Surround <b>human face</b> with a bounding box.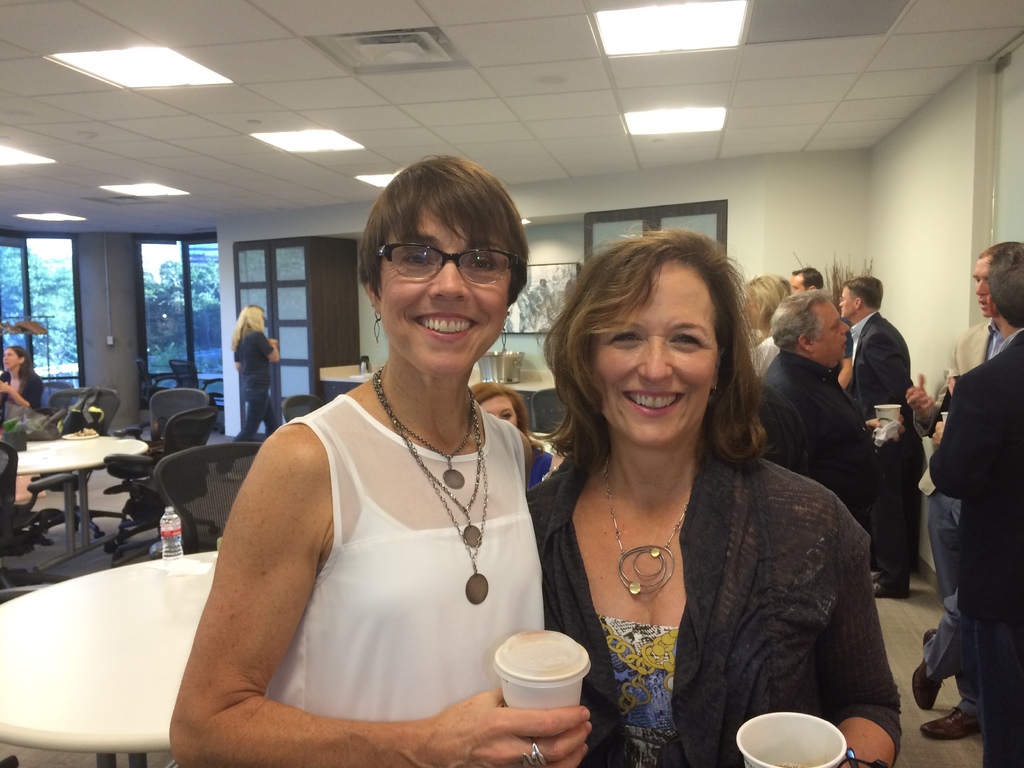
select_region(815, 296, 848, 362).
